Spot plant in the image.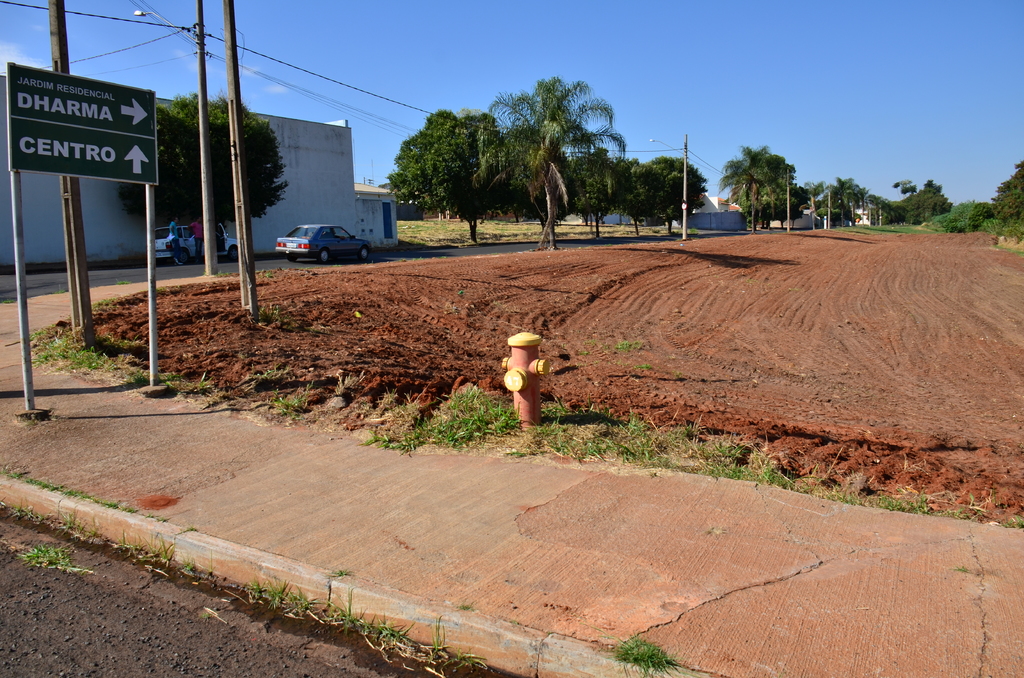
plant found at <region>324, 588, 356, 633</region>.
